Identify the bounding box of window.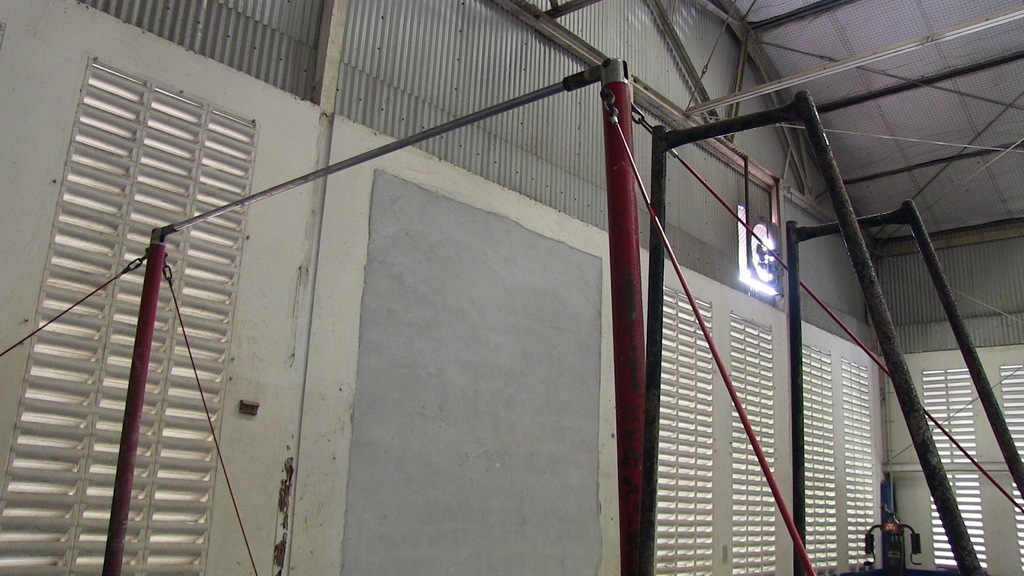
x1=0, y1=55, x2=250, y2=573.
